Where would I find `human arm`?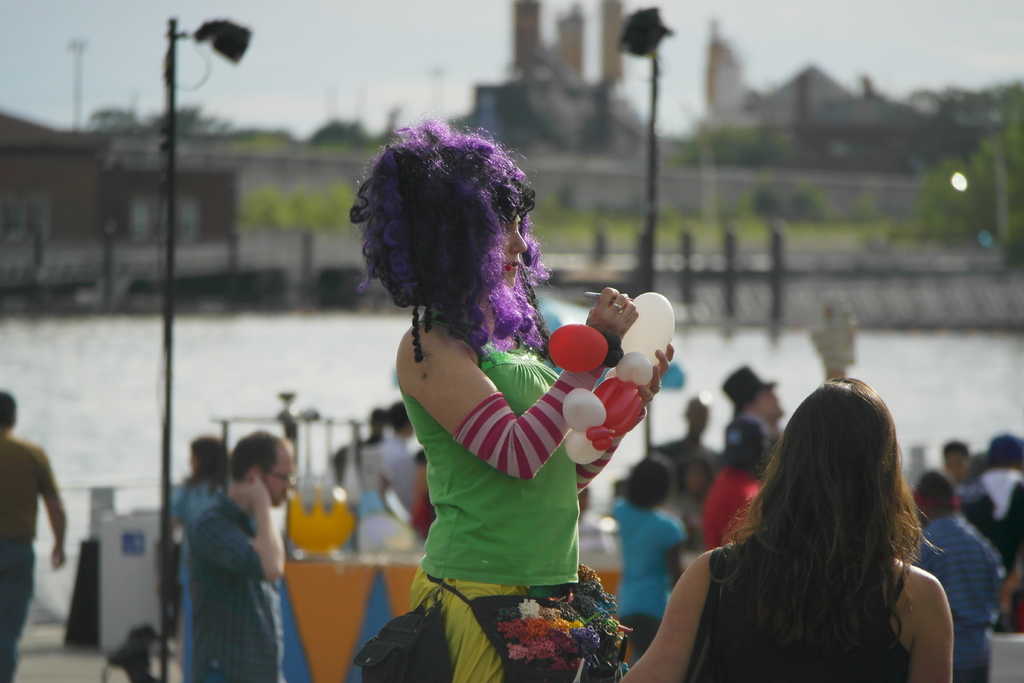
At <box>893,564,955,682</box>.
